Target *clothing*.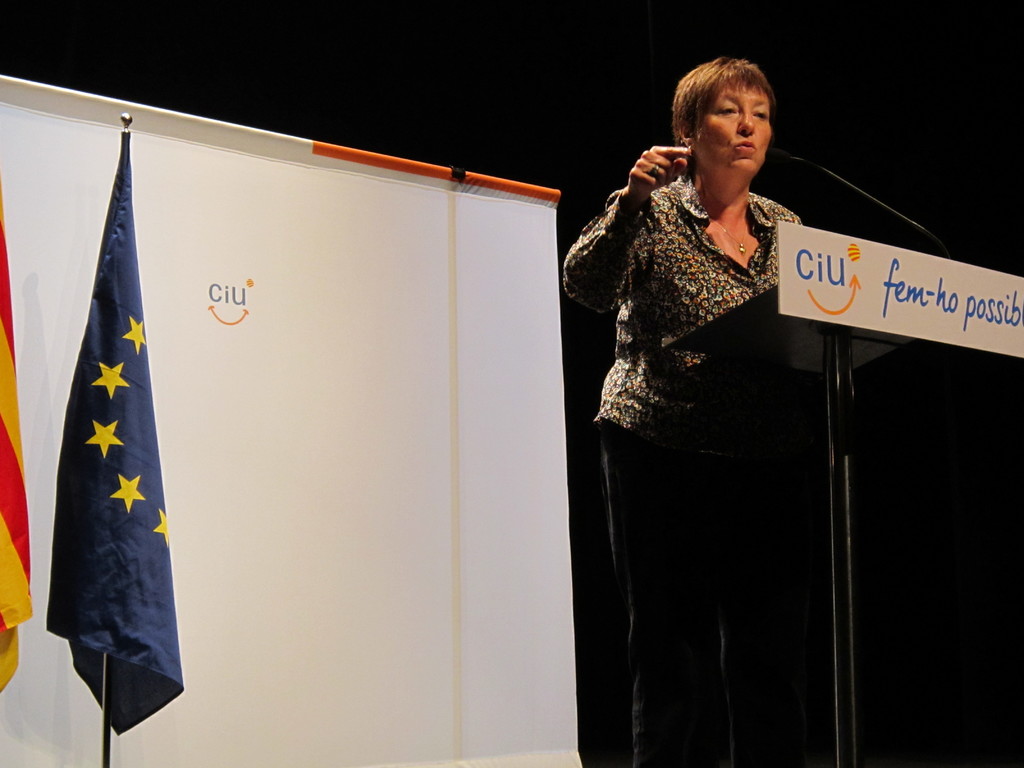
Target region: region(556, 166, 809, 767).
